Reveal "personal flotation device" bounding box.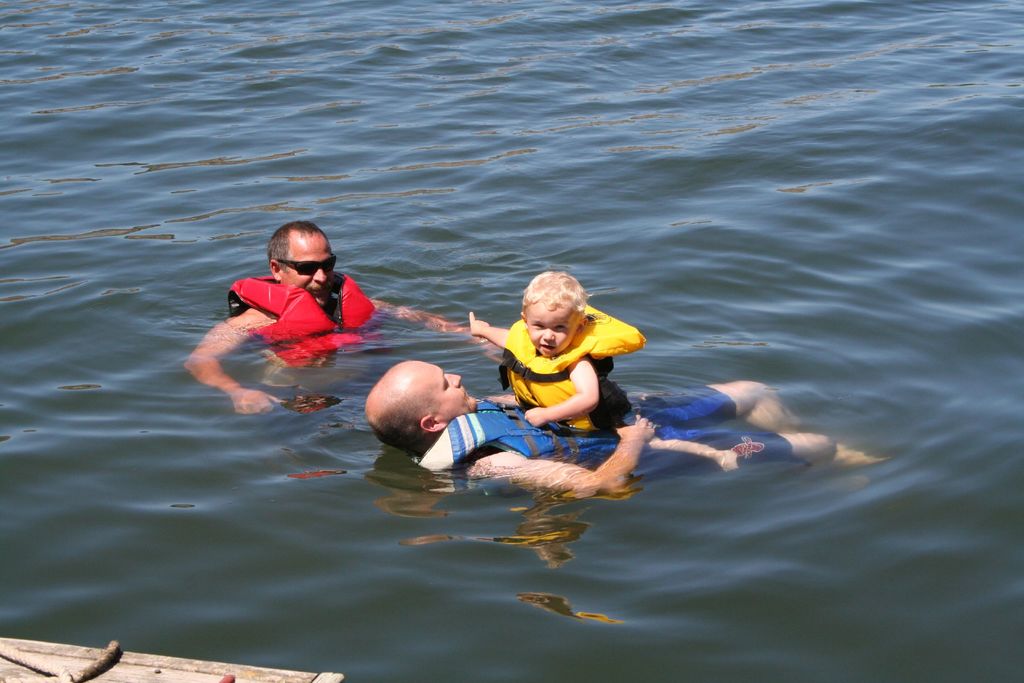
Revealed: {"left": 497, "top": 301, "right": 657, "bottom": 436}.
